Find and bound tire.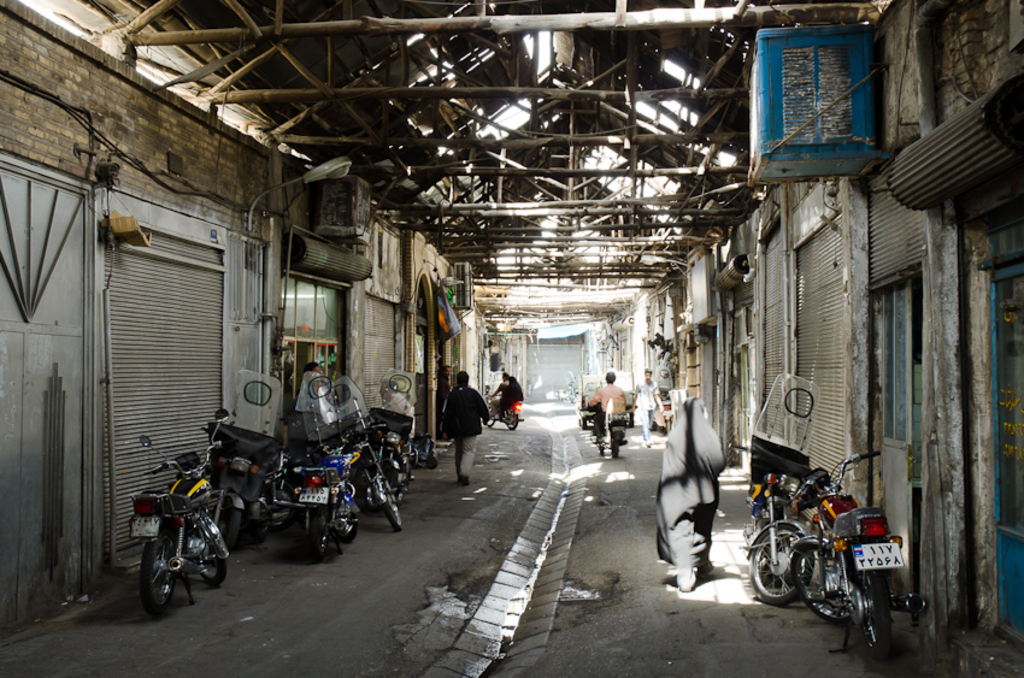
Bound: (579, 419, 589, 430).
